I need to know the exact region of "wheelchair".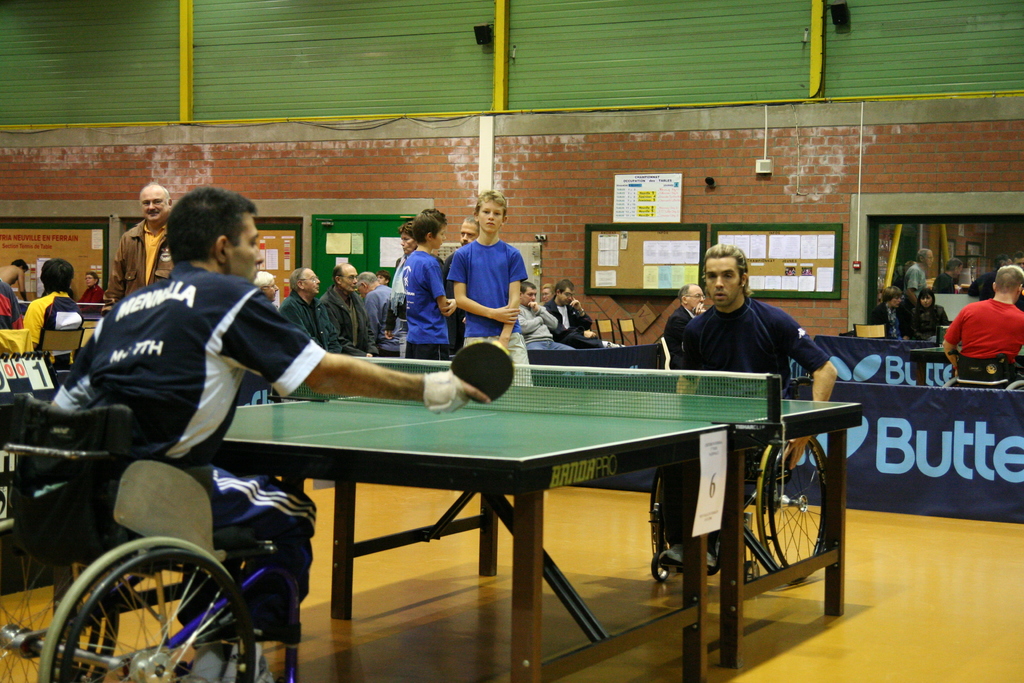
Region: detection(942, 350, 1023, 391).
